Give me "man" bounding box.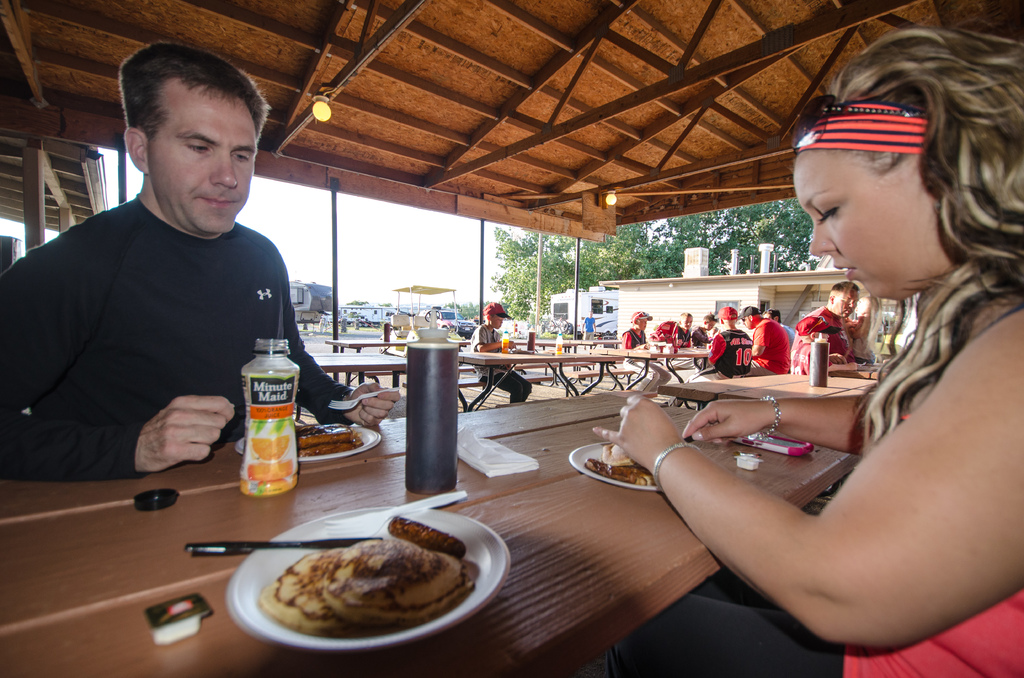
[688, 306, 753, 384].
